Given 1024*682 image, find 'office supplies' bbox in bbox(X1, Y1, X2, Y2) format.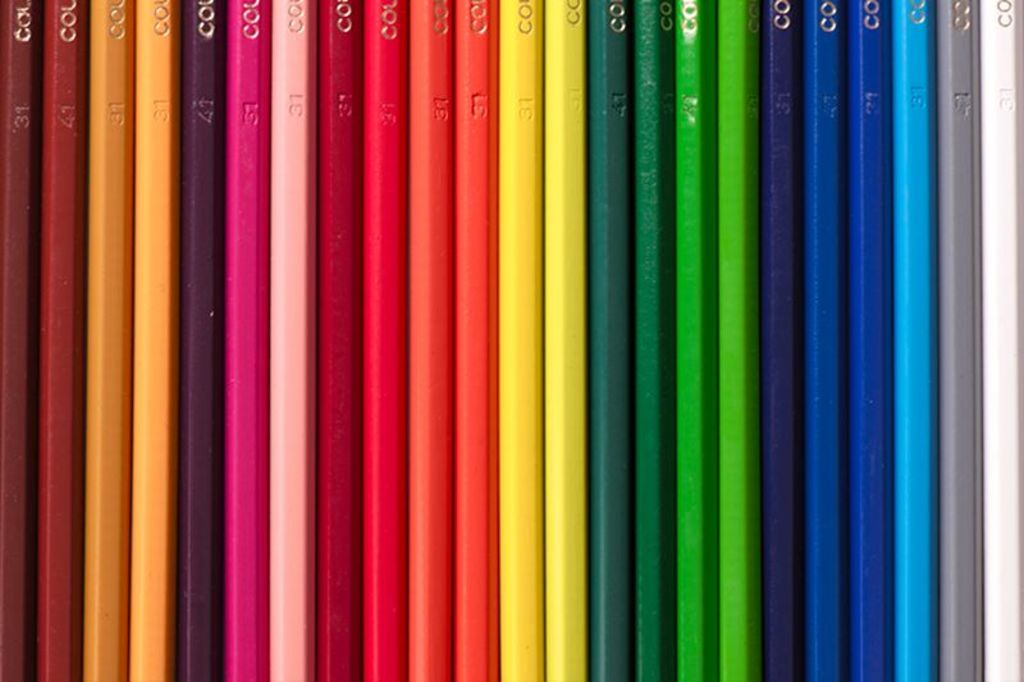
bbox(177, 0, 220, 681).
